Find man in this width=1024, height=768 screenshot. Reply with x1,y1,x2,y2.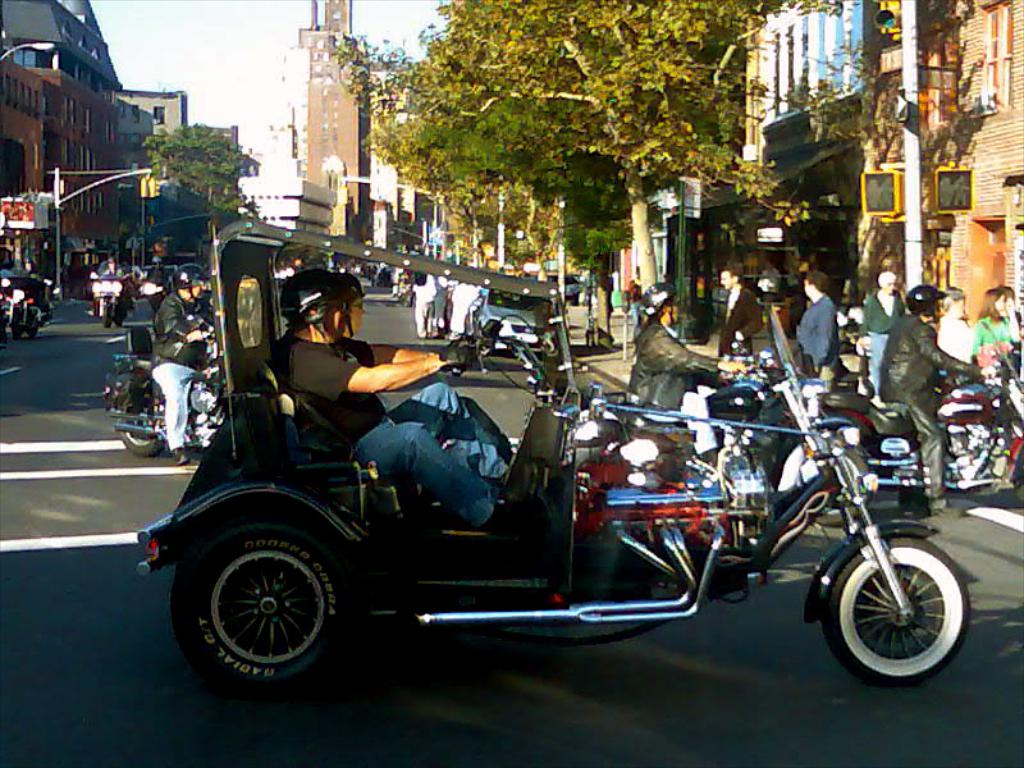
623,282,751,458.
